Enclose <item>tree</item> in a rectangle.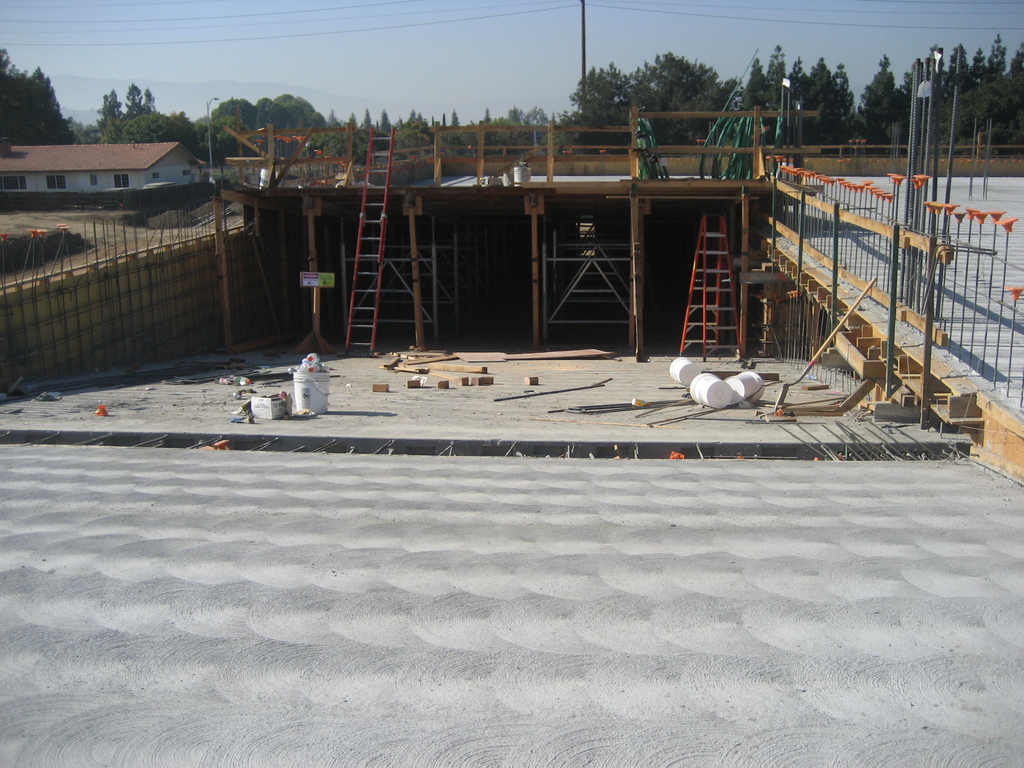
box=[441, 105, 469, 159].
